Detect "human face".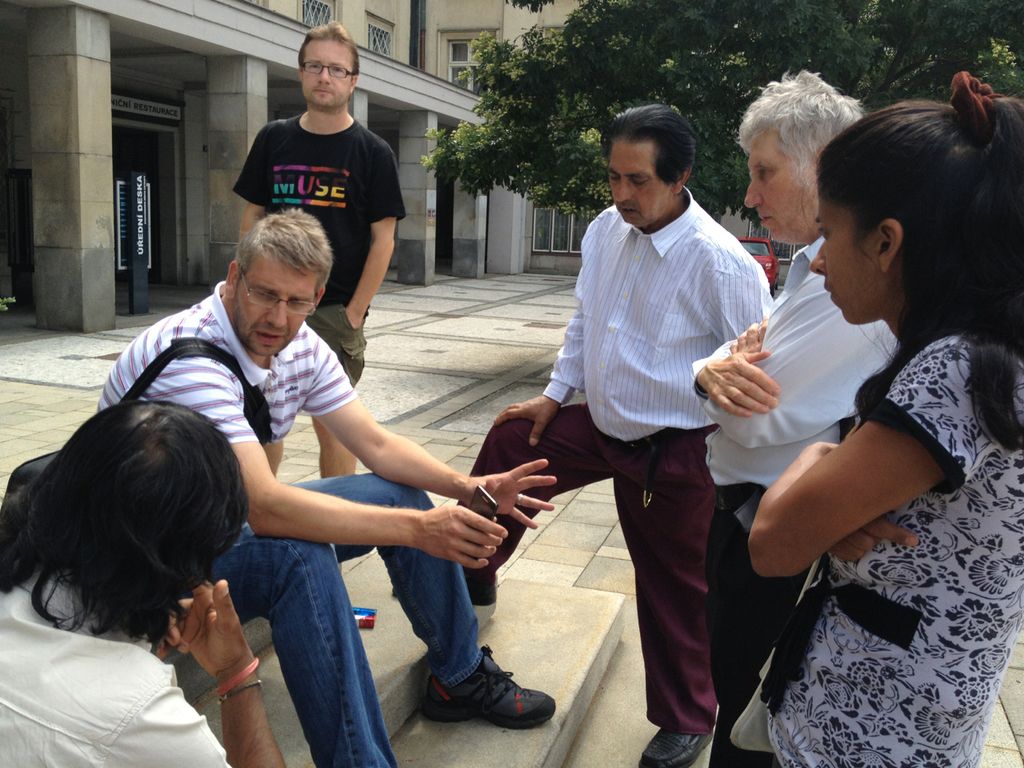
Detected at 230/245/316/361.
